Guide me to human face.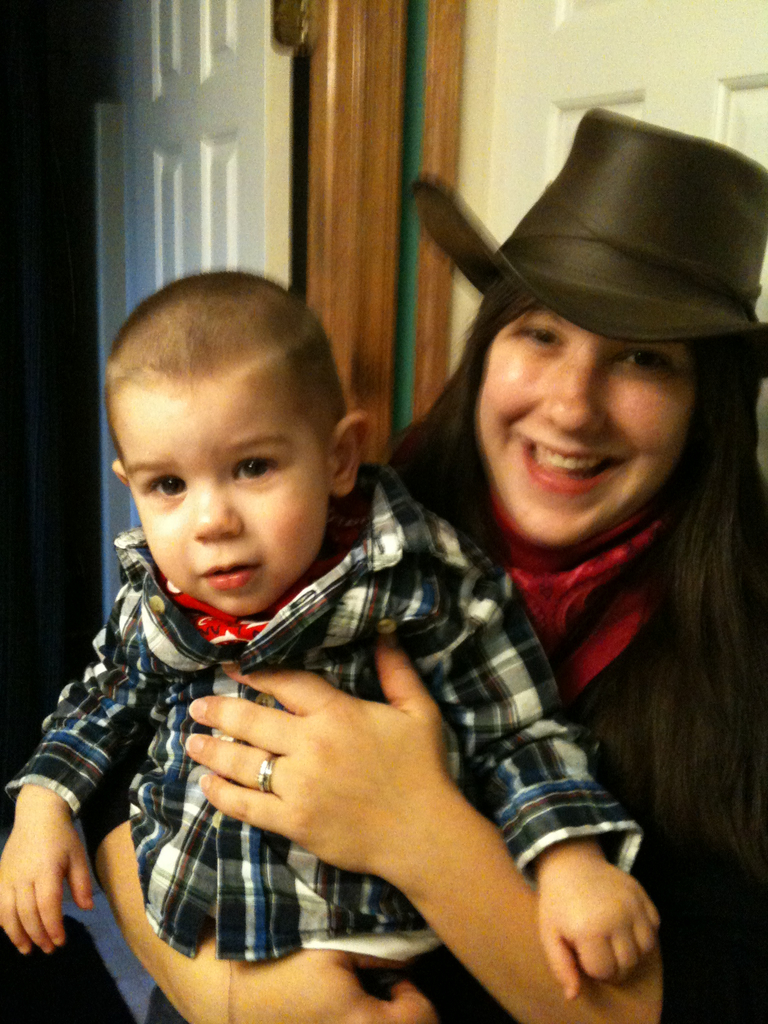
Guidance: [x1=104, y1=391, x2=328, y2=615].
